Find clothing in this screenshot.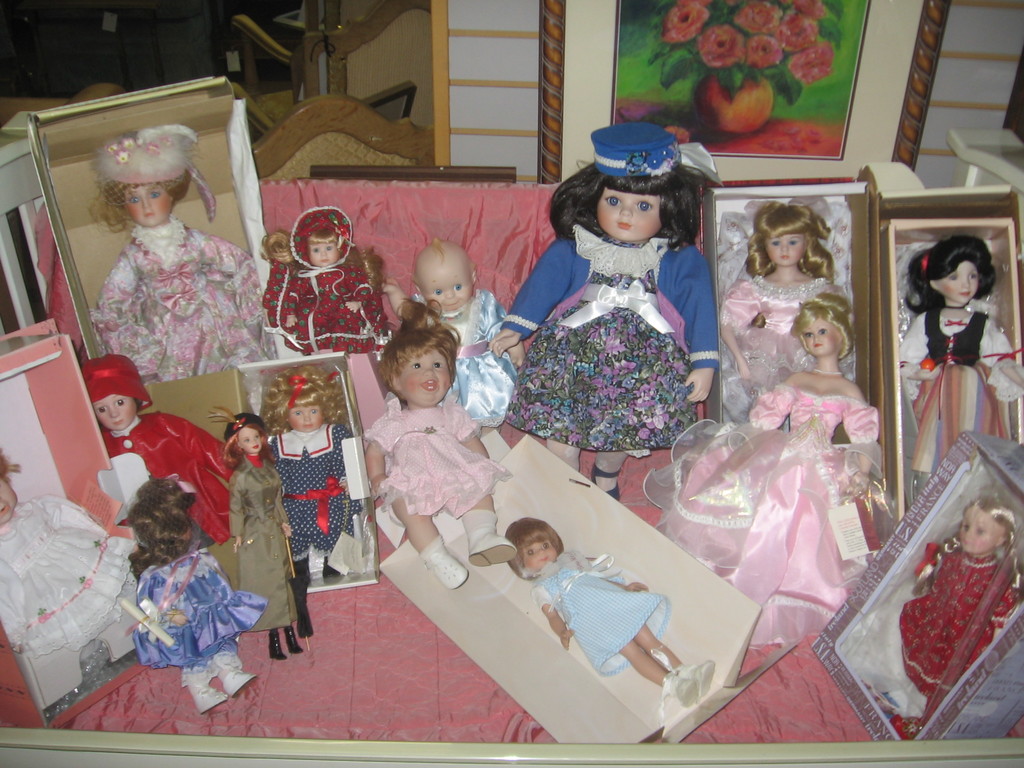
The bounding box for clothing is 126:545:270:669.
